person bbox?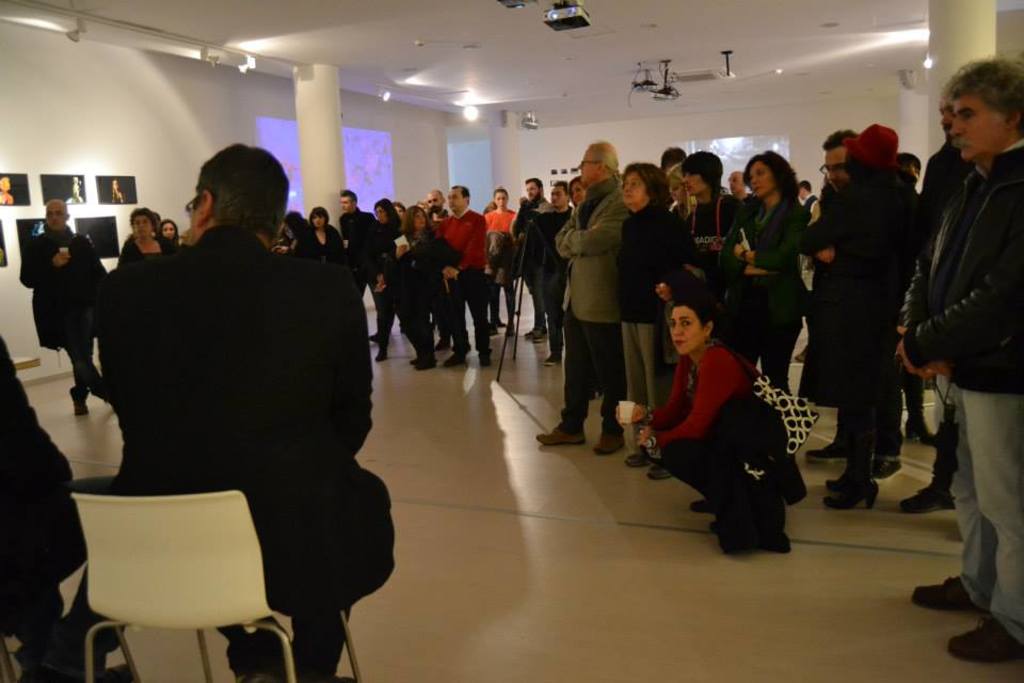
(left=486, top=189, right=507, bottom=228)
